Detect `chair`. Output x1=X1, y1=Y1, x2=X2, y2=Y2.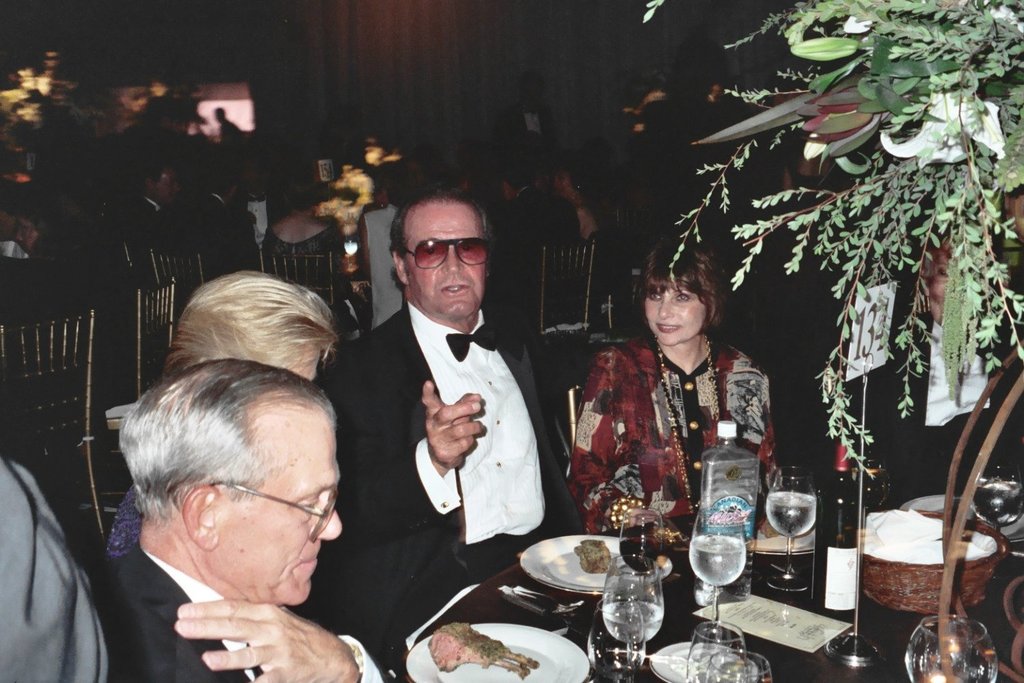
x1=527, y1=237, x2=598, y2=443.
